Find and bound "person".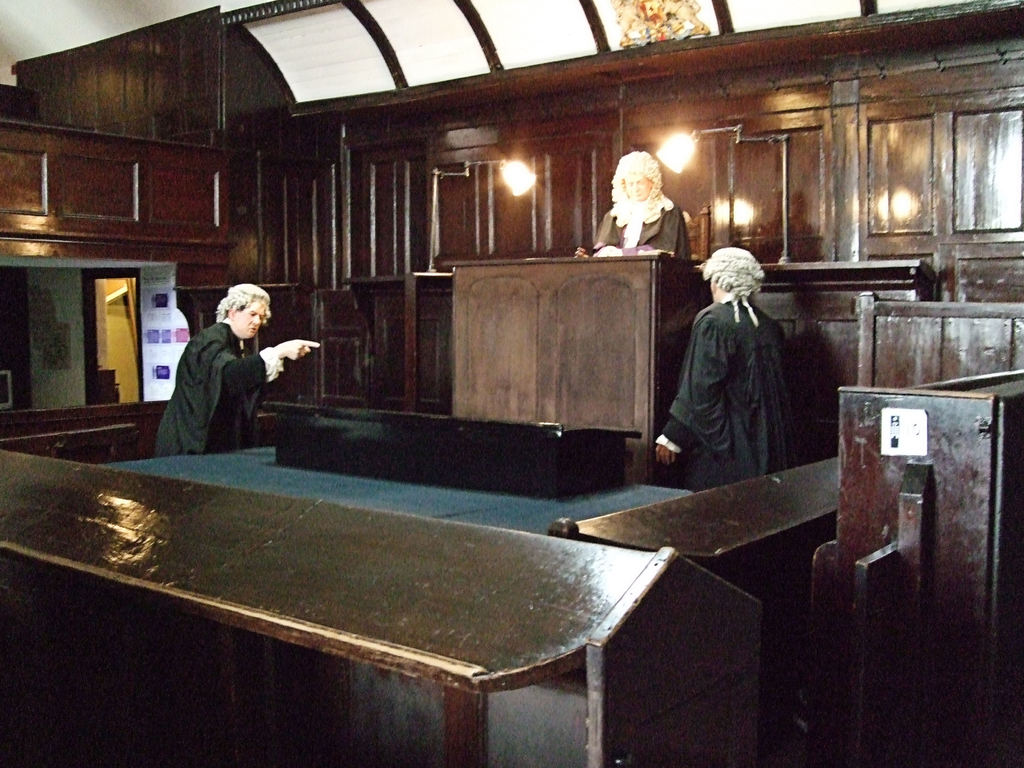
Bound: x1=158 y1=279 x2=312 y2=459.
